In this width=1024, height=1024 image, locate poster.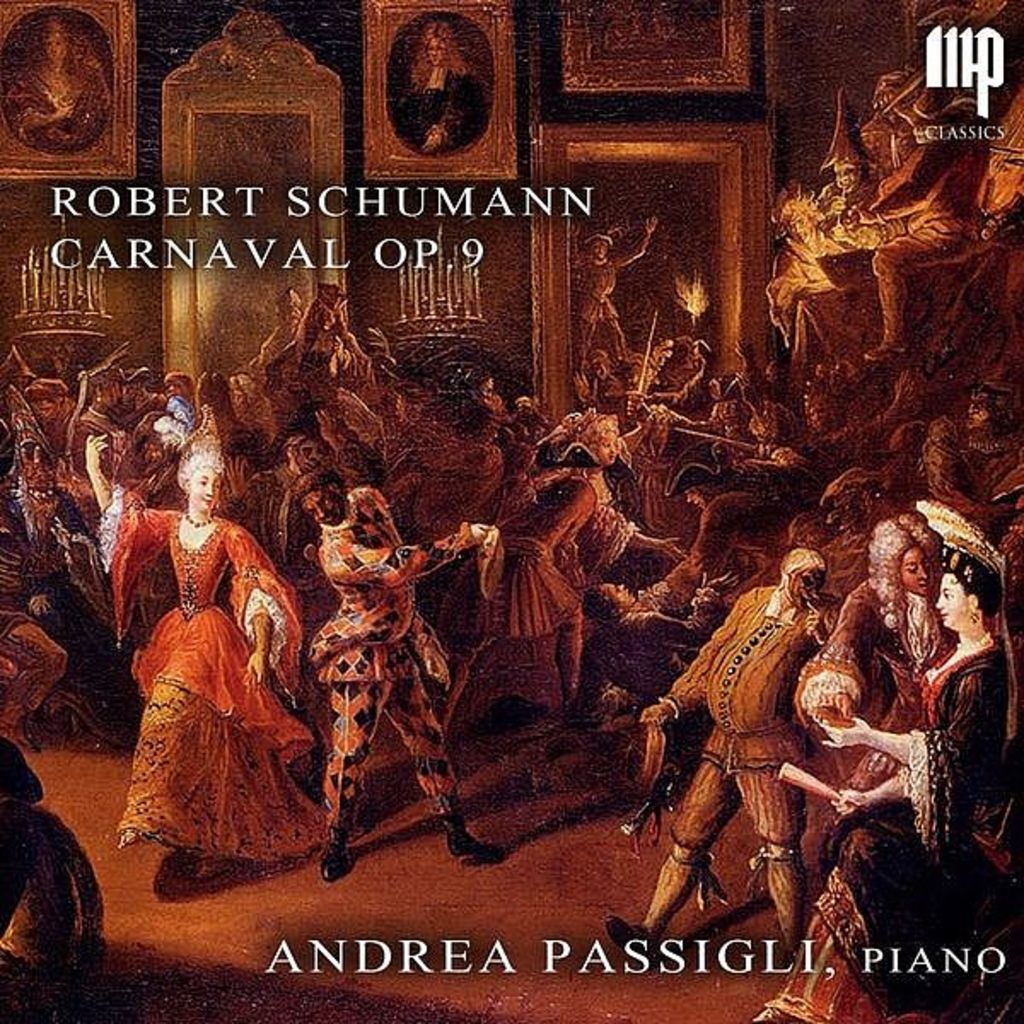
Bounding box: bbox=[0, 0, 1022, 1022].
